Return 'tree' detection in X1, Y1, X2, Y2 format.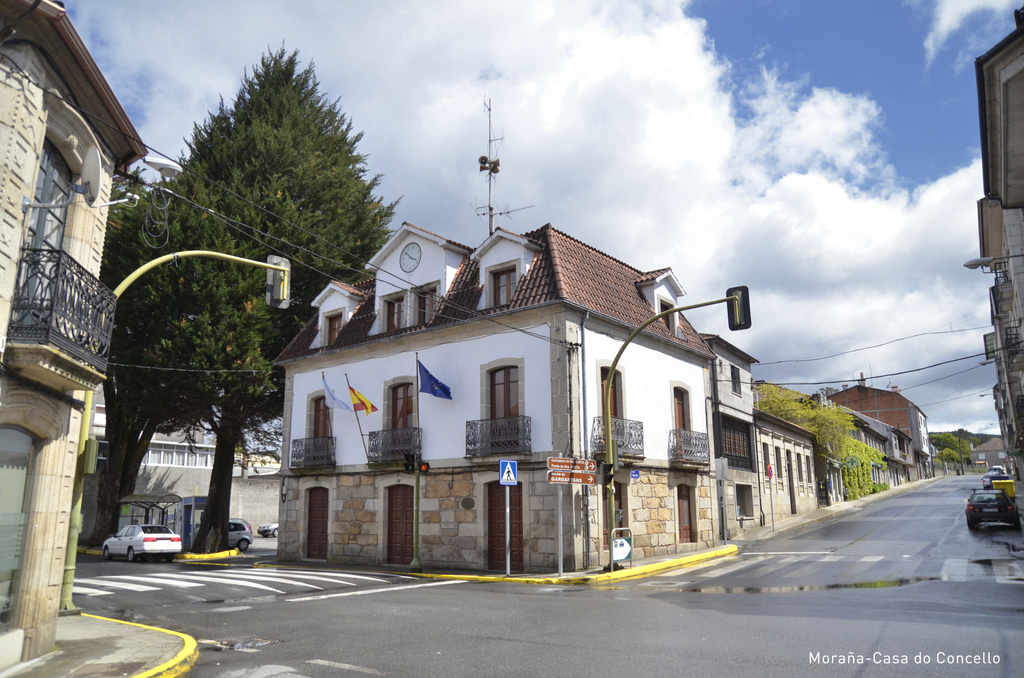
761, 384, 861, 455.
